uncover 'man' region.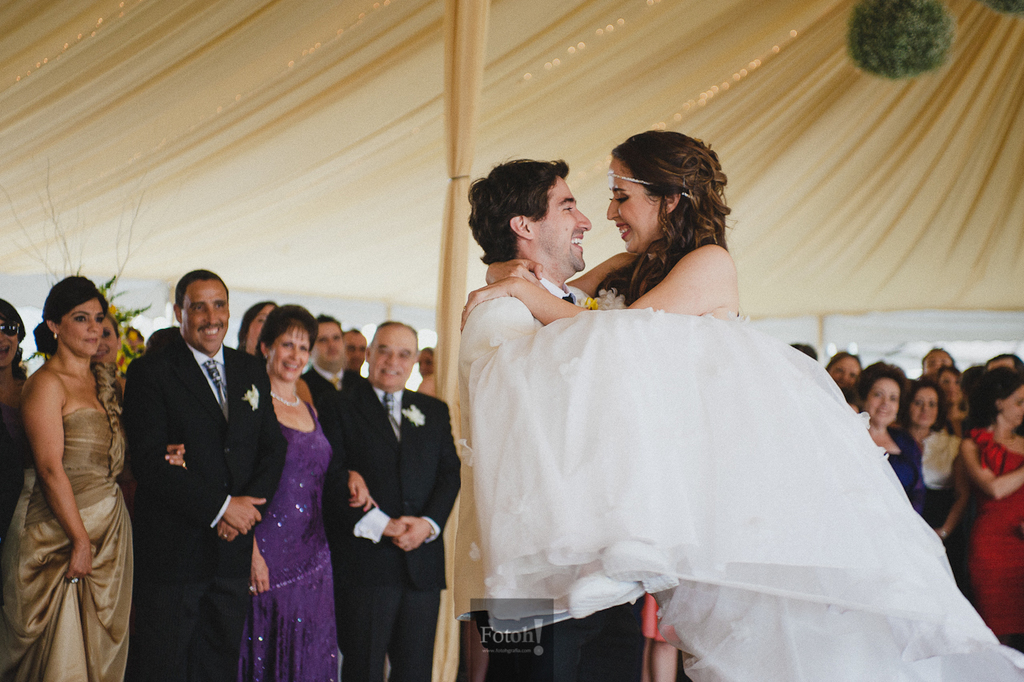
Uncovered: 293 304 364 662.
